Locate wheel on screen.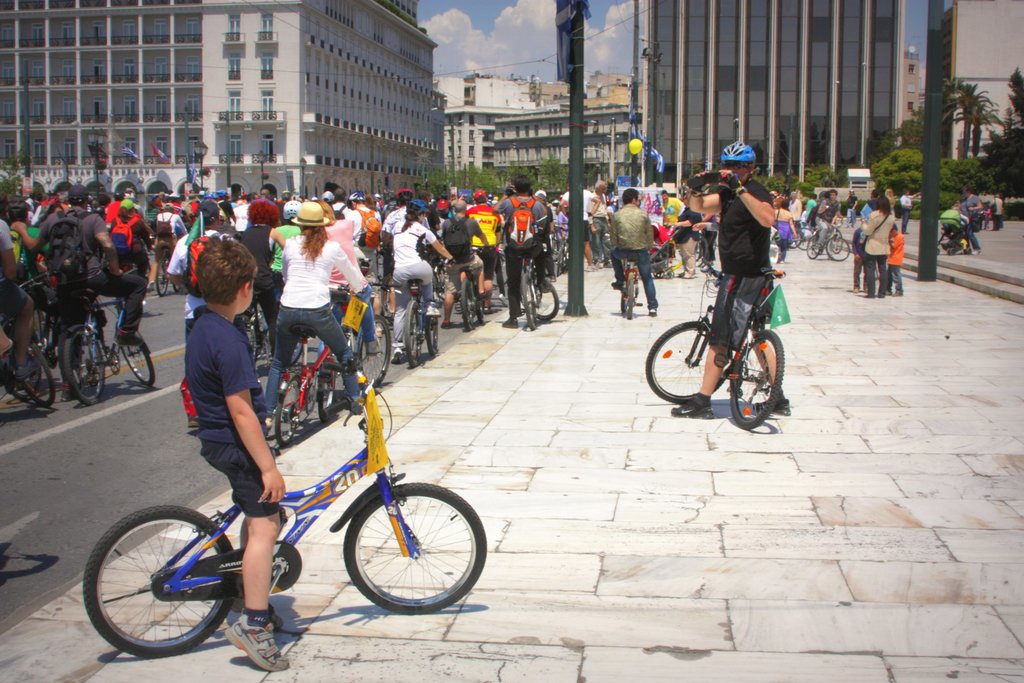
On screen at (804,235,822,262).
